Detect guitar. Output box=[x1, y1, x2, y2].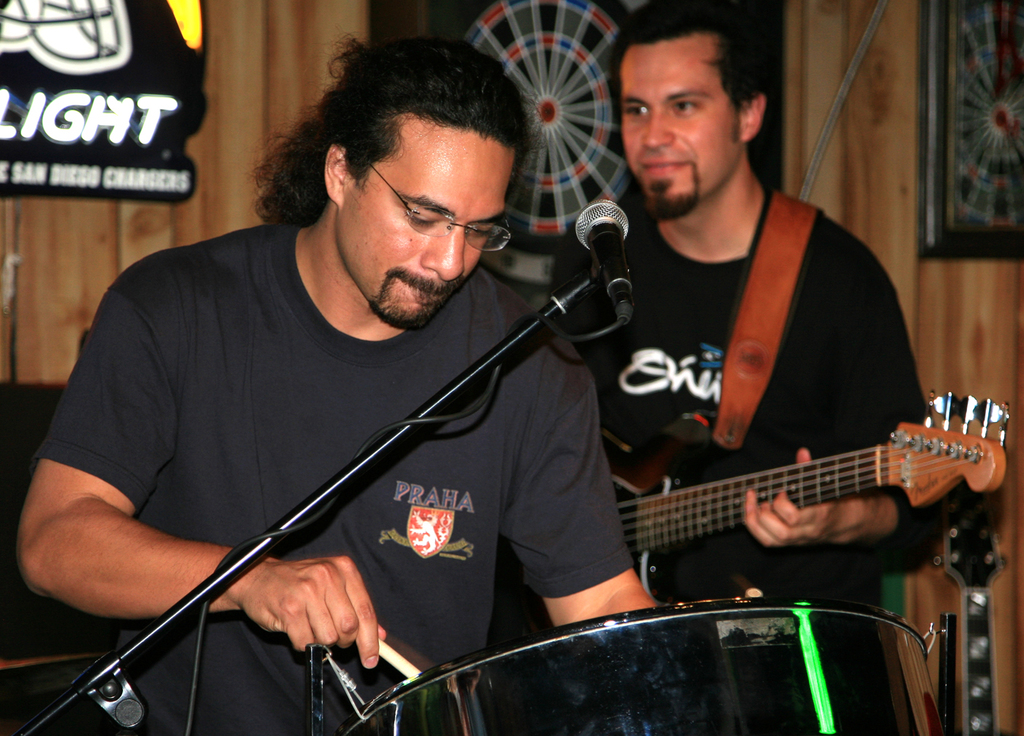
box=[572, 380, 1021, 613].
